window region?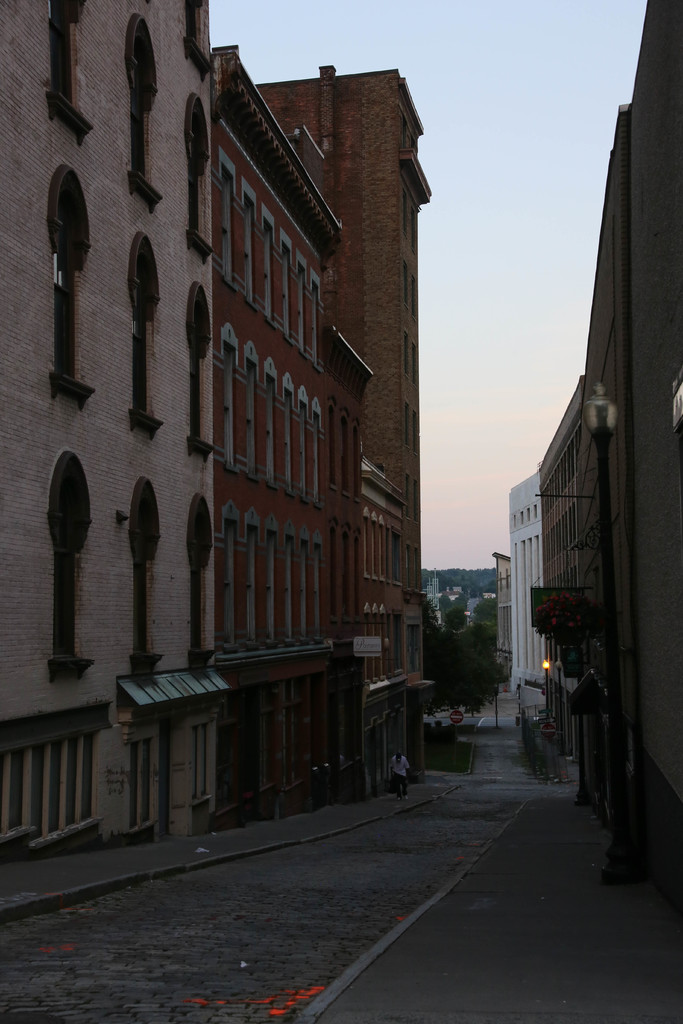
[53, 159, 100, 405]
